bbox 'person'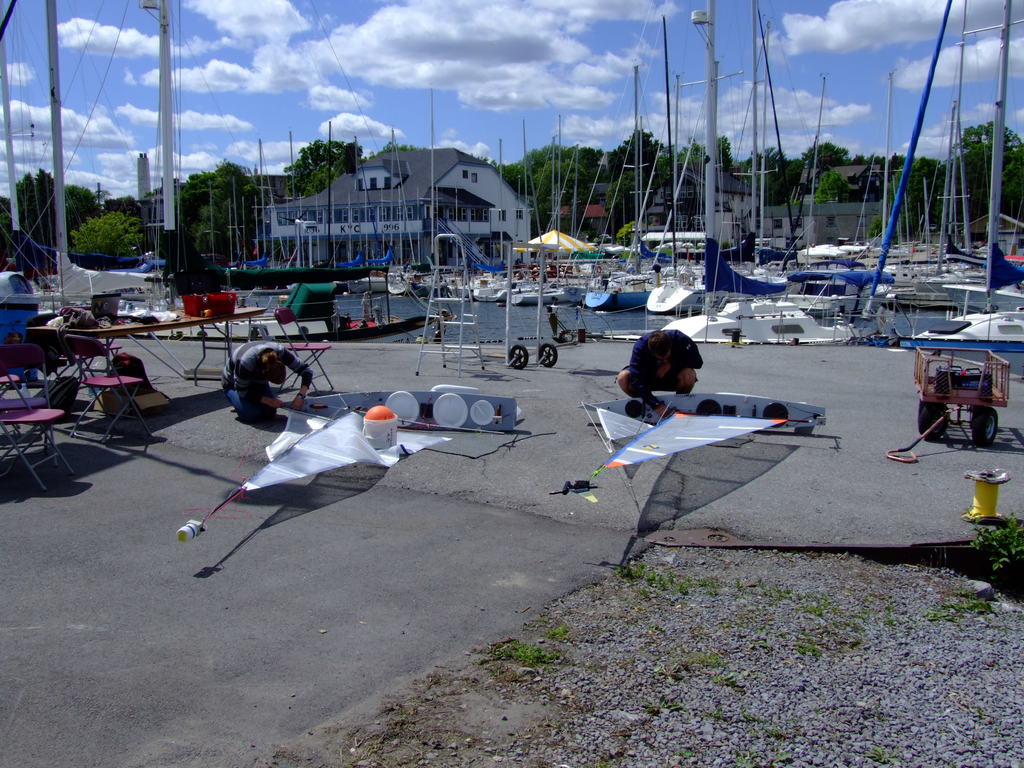
rect(616, 332, 700, 413)
